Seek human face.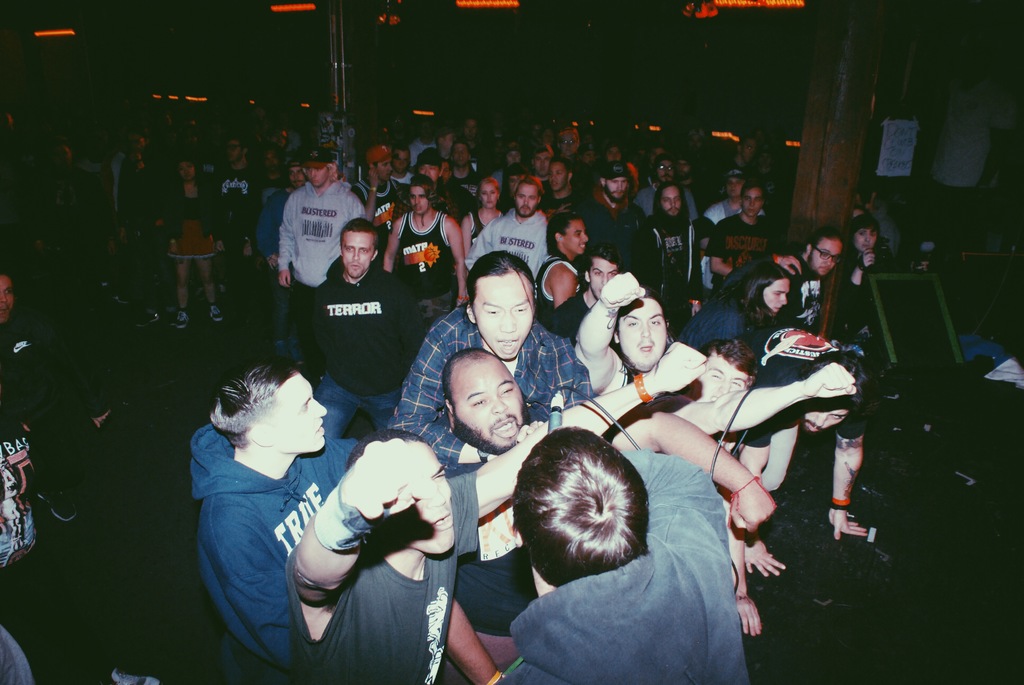
418,159,440,181.
